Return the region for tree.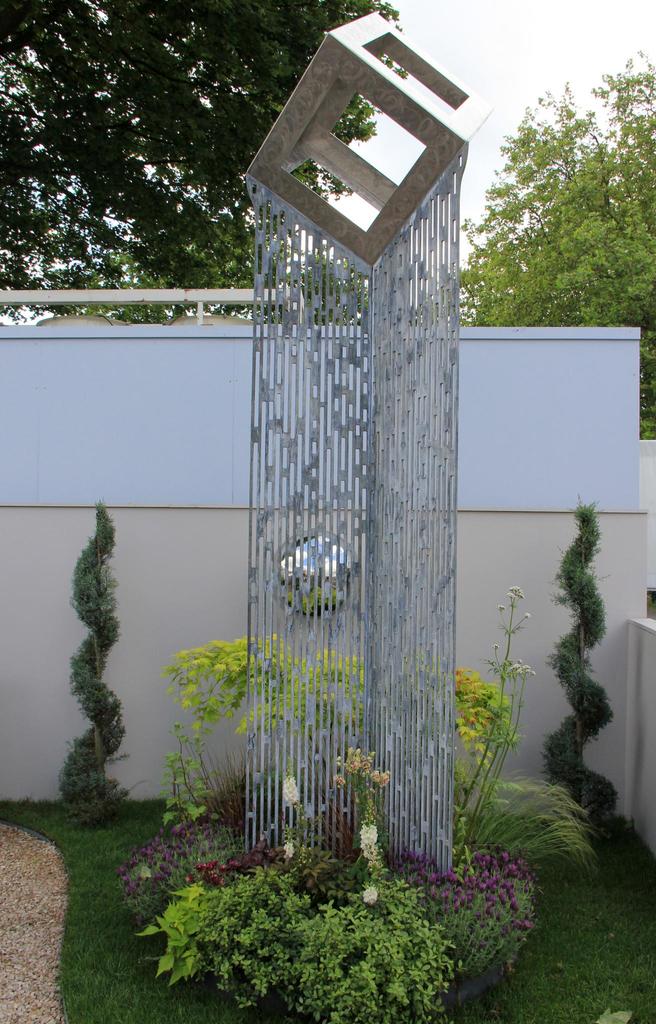
[441, 43, 655, 436].
